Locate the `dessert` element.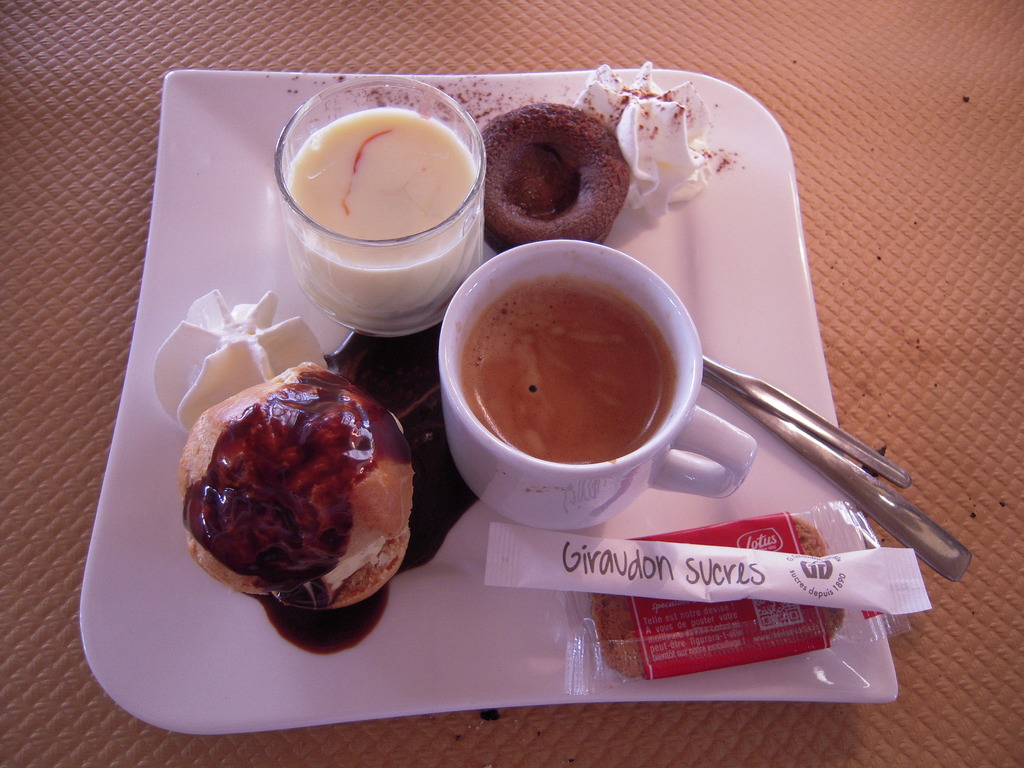
Element bbox: <box>486,103,627,259</box>.
